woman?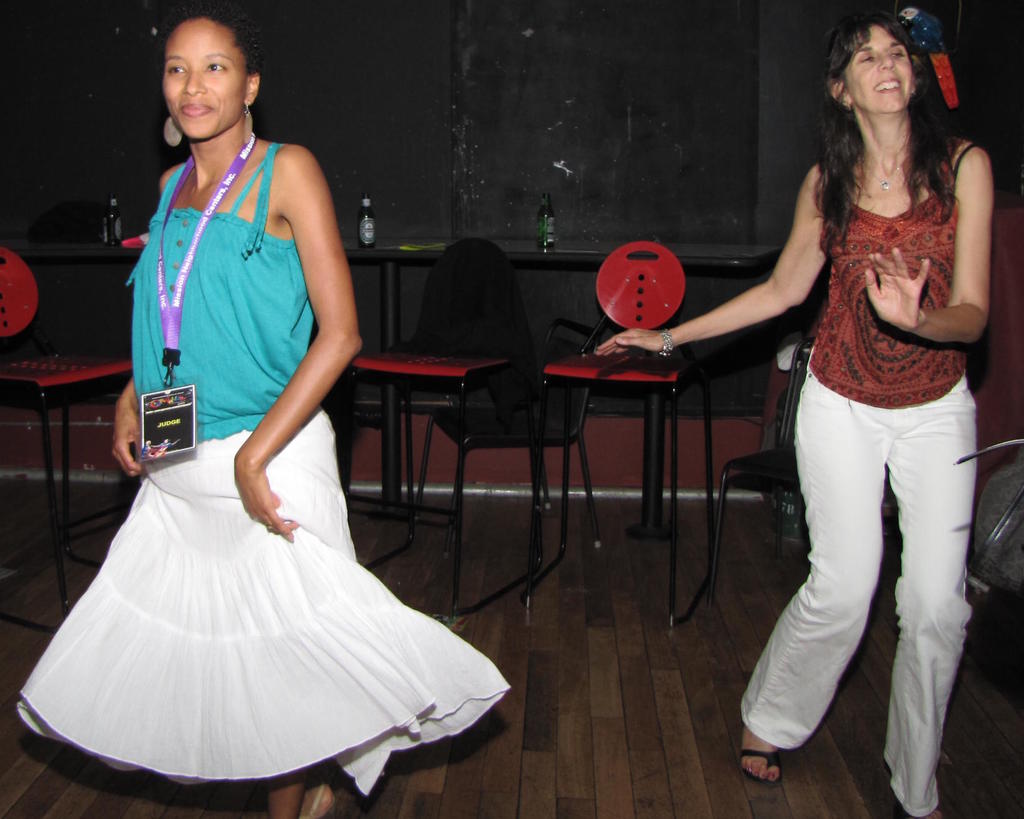
(36, 28, 463, 818)
